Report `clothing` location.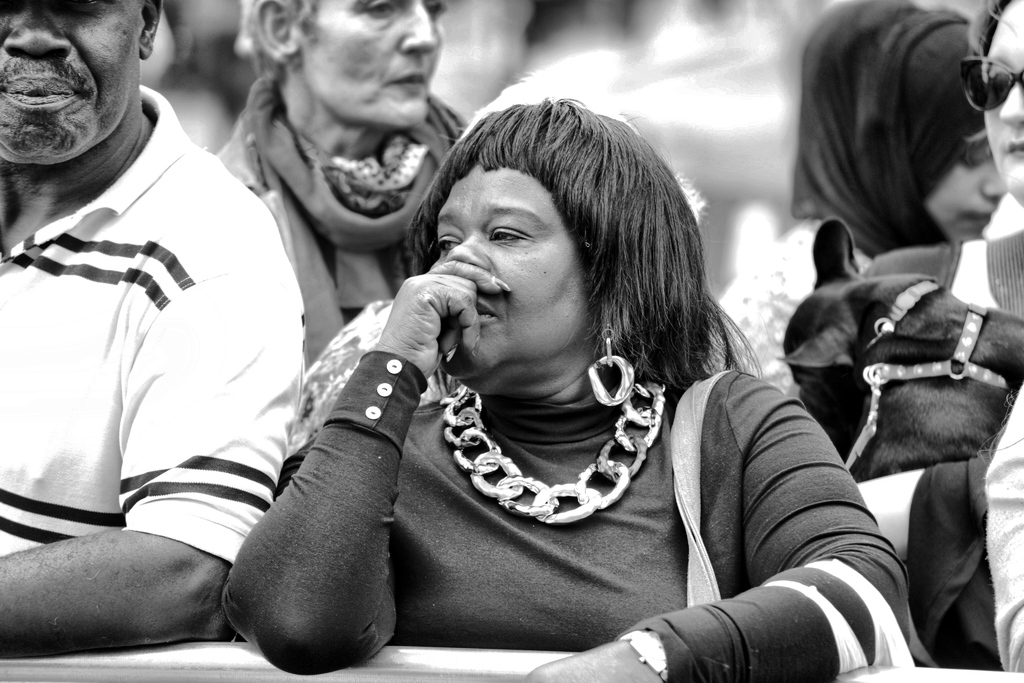
Report: box(879, 226, 1023, 322).
